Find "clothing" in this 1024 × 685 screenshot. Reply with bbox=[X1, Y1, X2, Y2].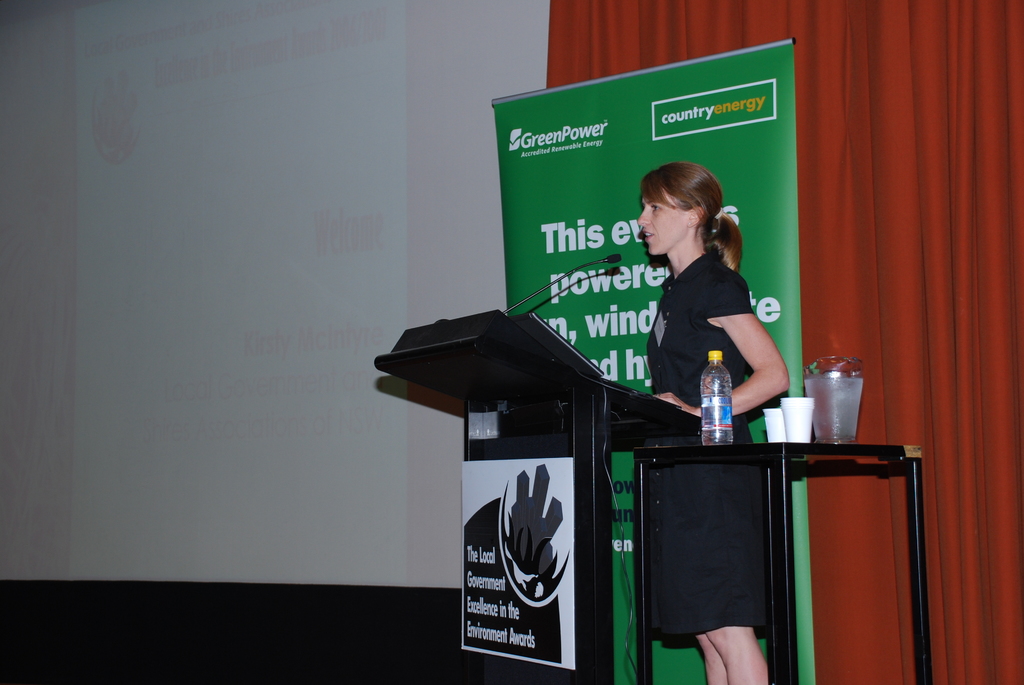
bbox=[646, 439, 794, 649].
